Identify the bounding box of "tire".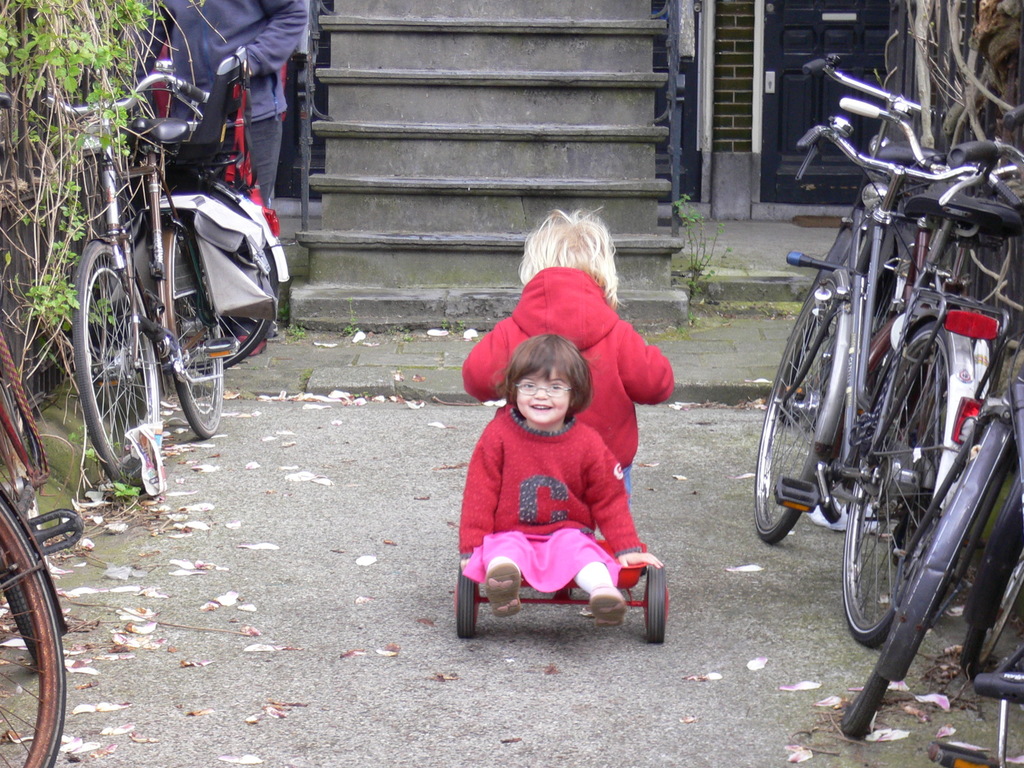
rect(170, 225, 229, 434).
